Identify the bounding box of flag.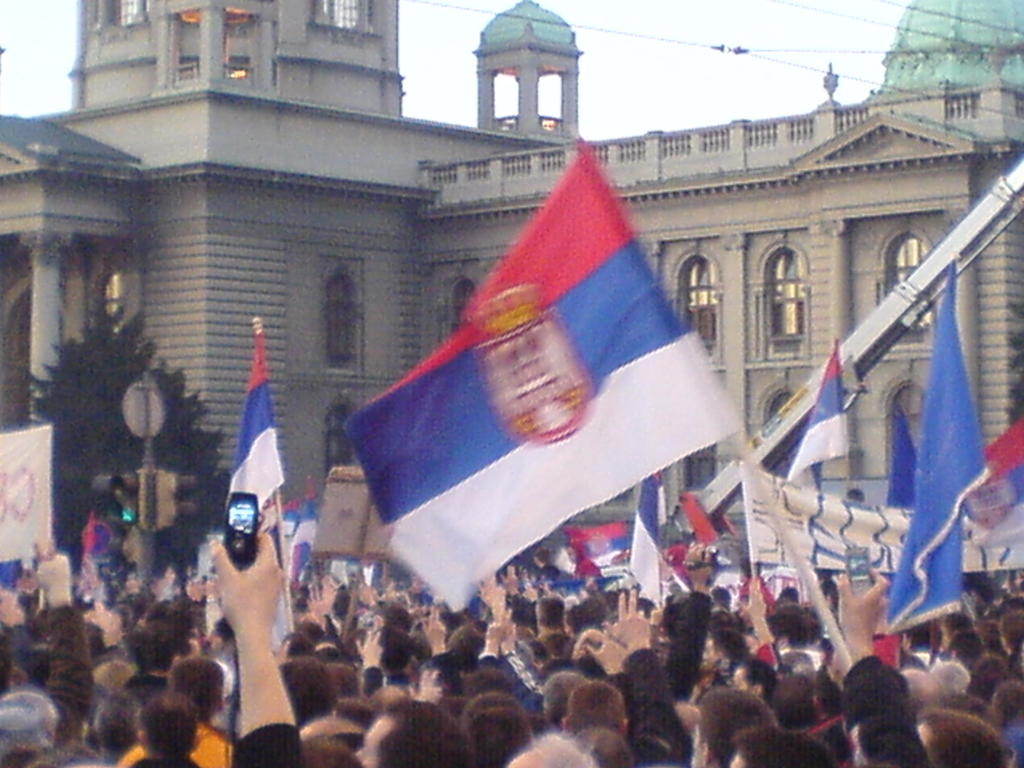
[left=779, top=338, right=849, bottom=490].
